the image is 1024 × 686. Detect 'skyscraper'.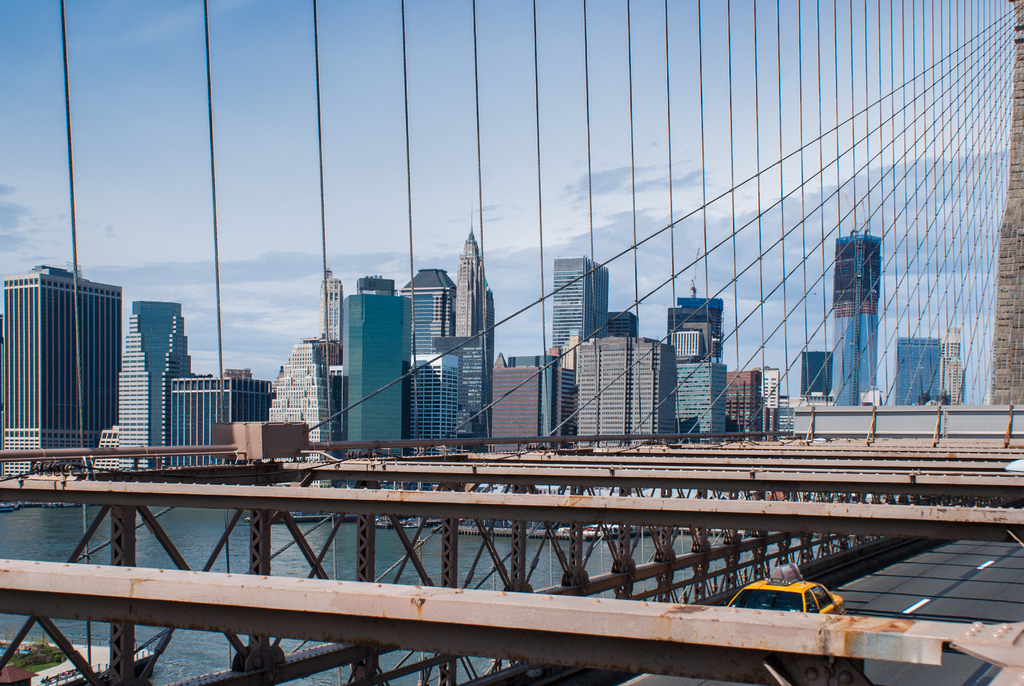
Detection: rect(834, 228, 881, 405).
